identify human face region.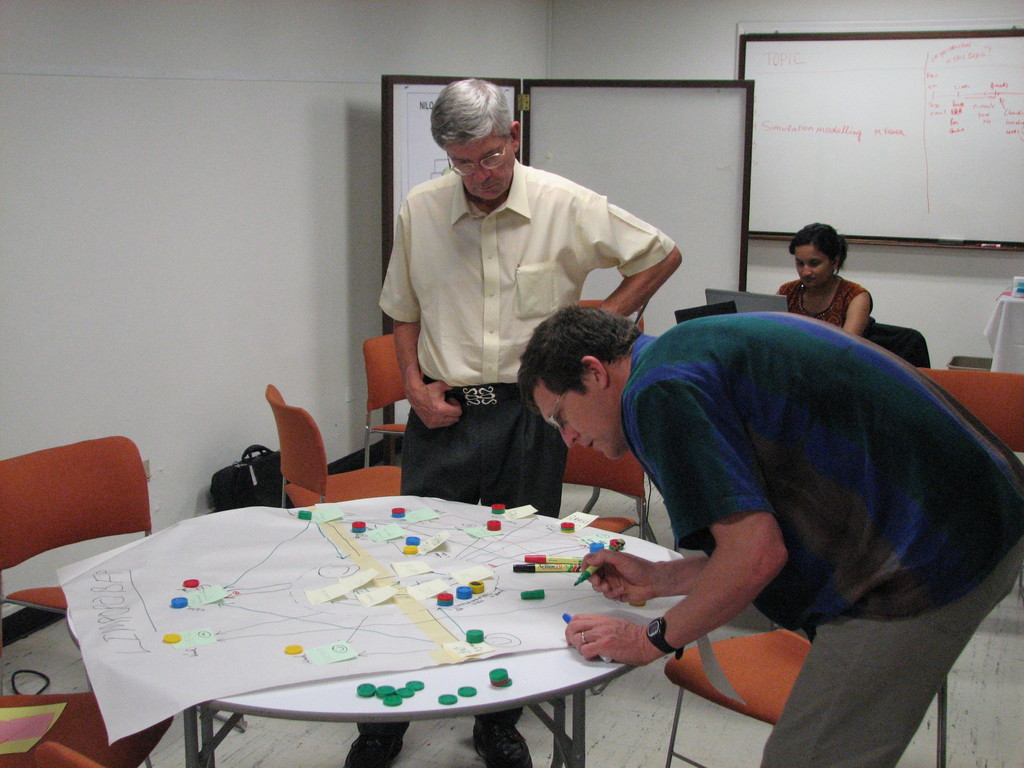
Region: bbox=[447, 130, 513, 198].
